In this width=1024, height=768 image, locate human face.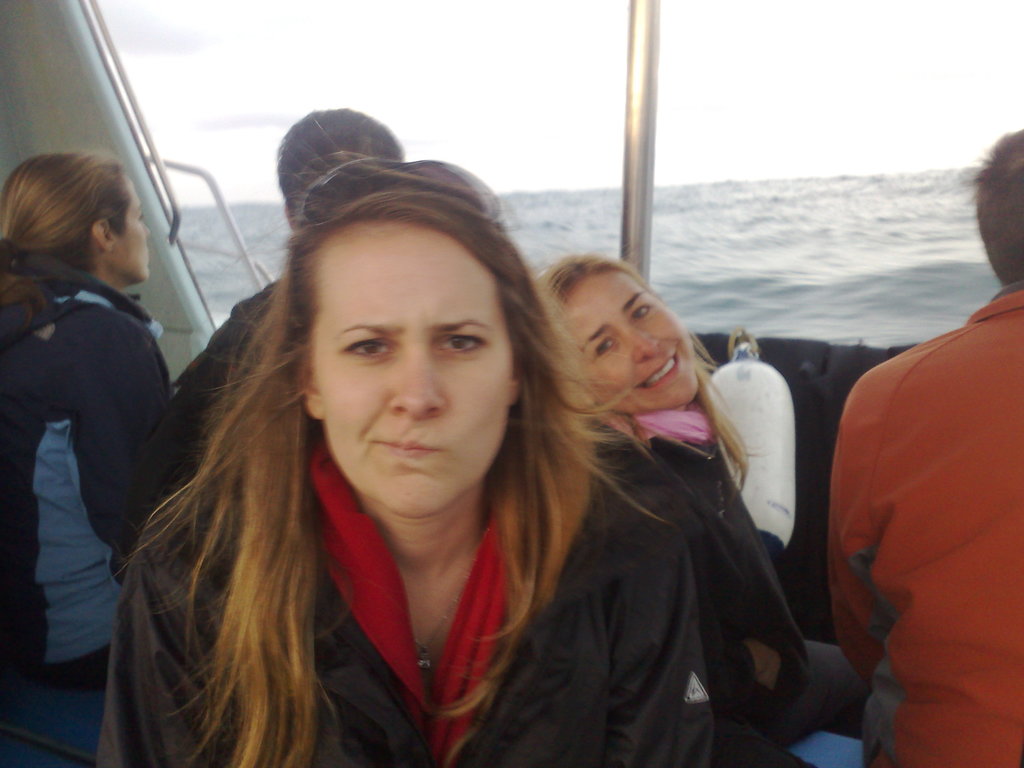
Bounding box: select_region(307, 225, 506, 532).
